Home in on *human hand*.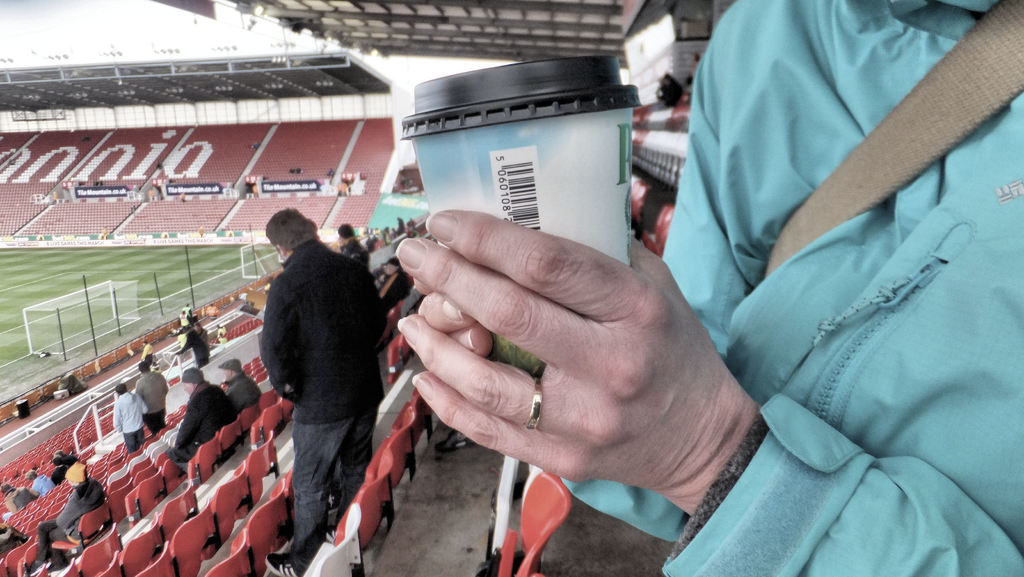
Homed in at [x1=365, y1=199, x2=770, y2=529].
